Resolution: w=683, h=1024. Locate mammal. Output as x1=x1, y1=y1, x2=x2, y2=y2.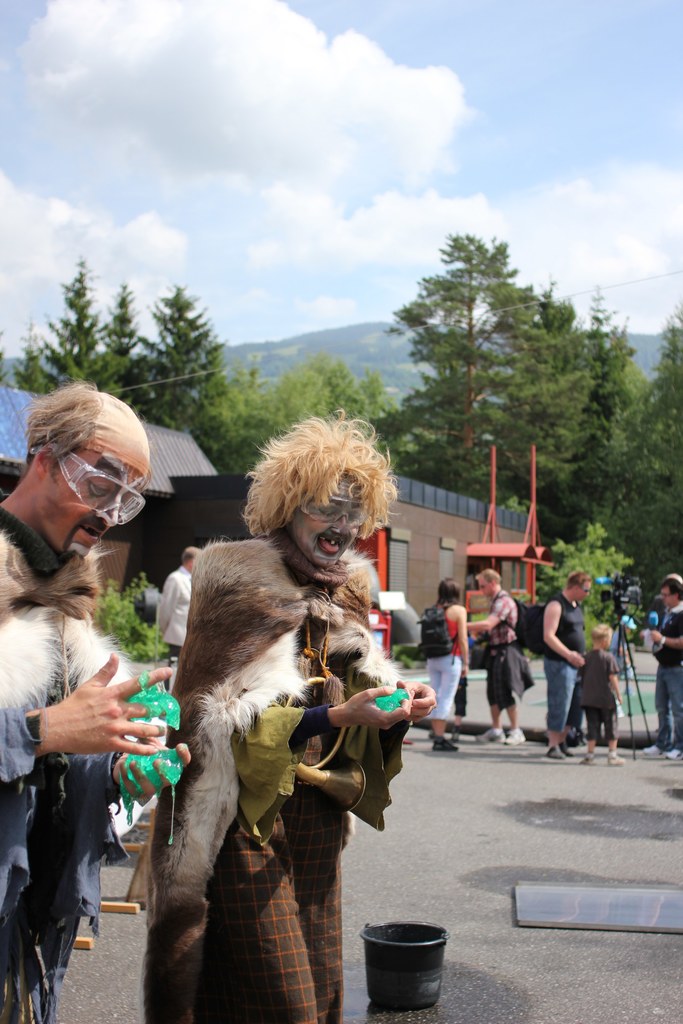
x1=0, y1=389, x2=193, y2=1023.
